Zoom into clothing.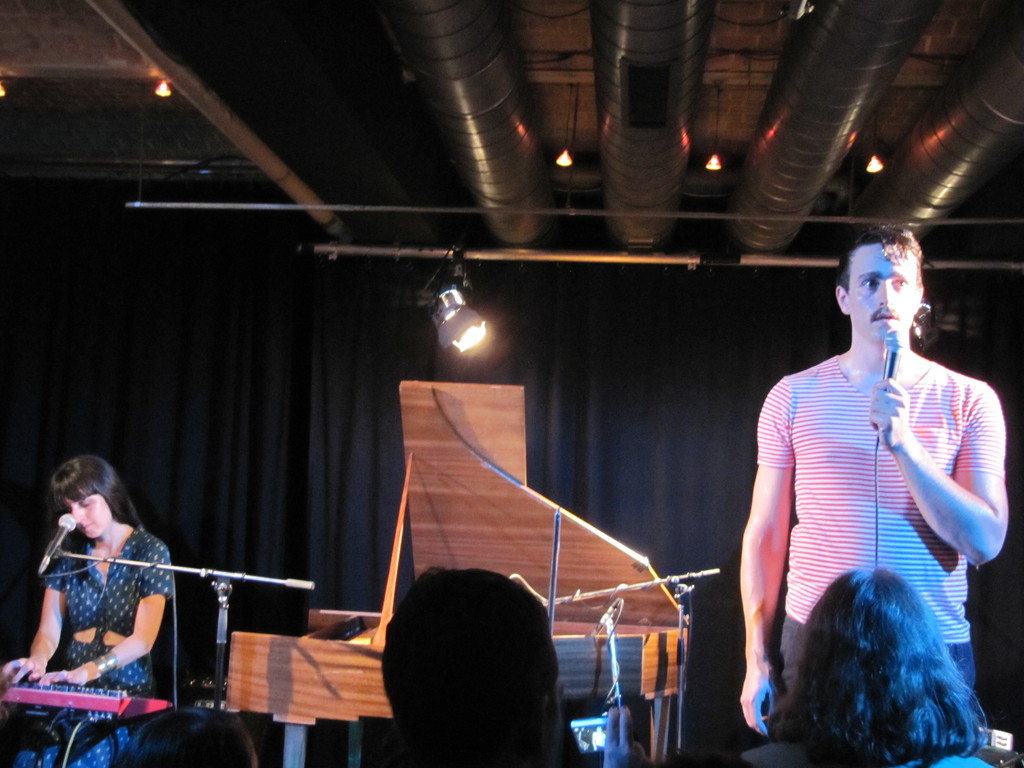
Zoom target: detection(8, 532, 170, 767).
